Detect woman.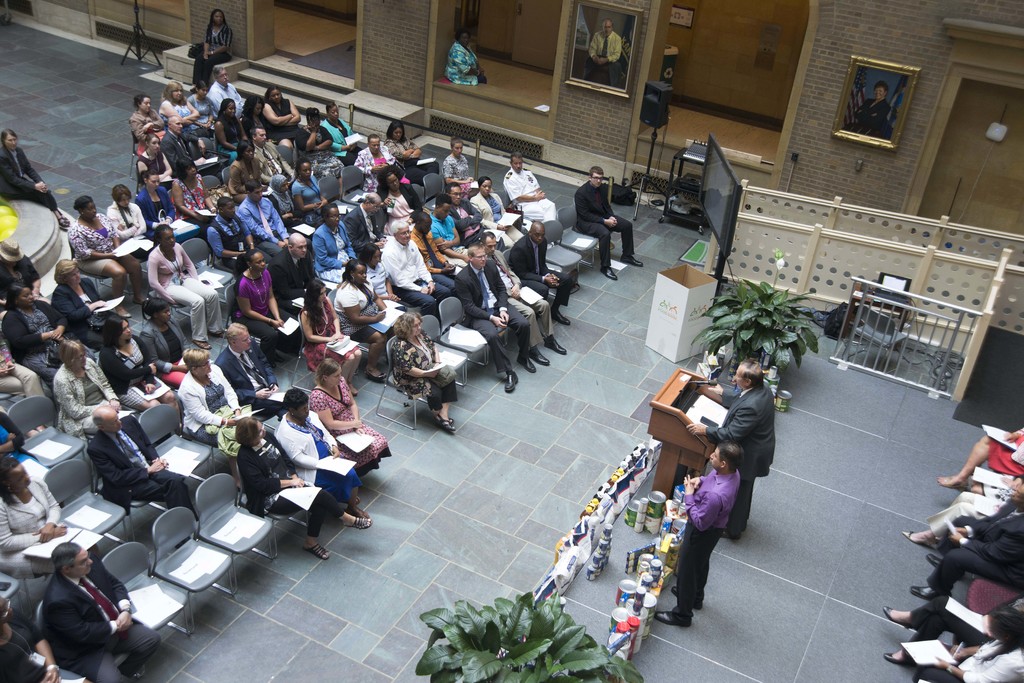
Detected at region(148, 223, 230, 354).
